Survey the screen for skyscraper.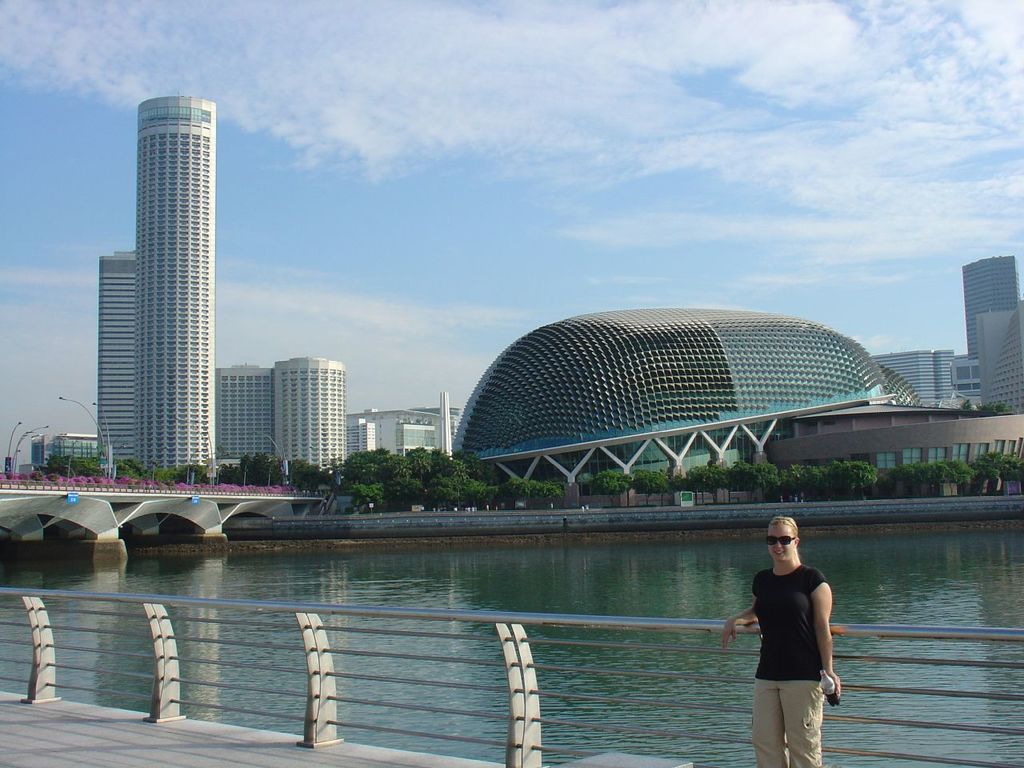
Survey found: (349, 419, 375, 451).
